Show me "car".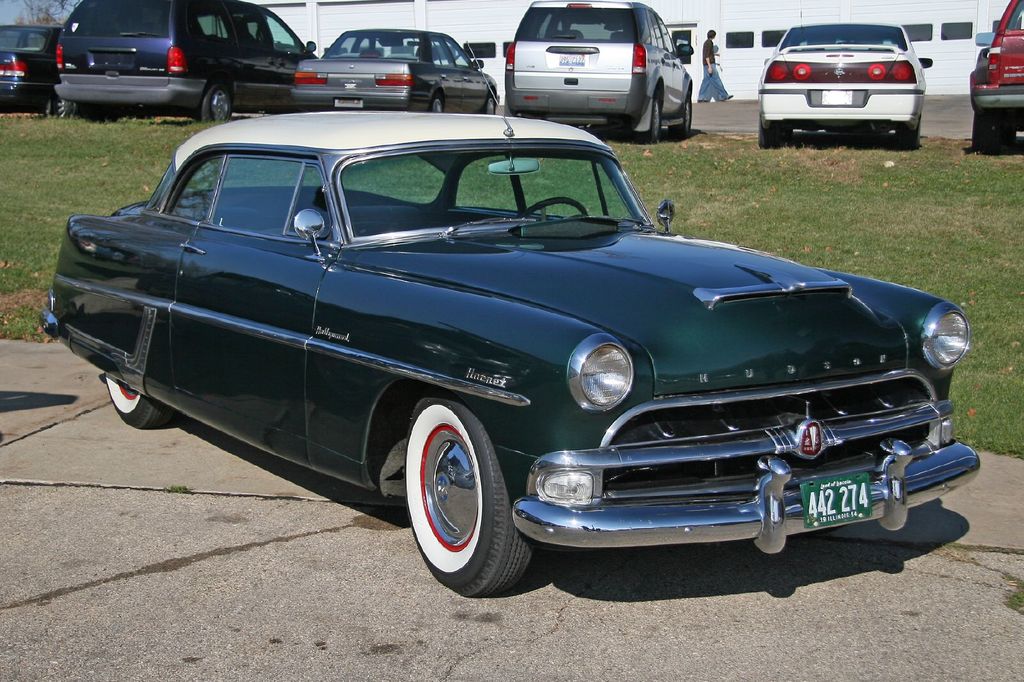
"car" is here: box(0, 25, 74, 114).
